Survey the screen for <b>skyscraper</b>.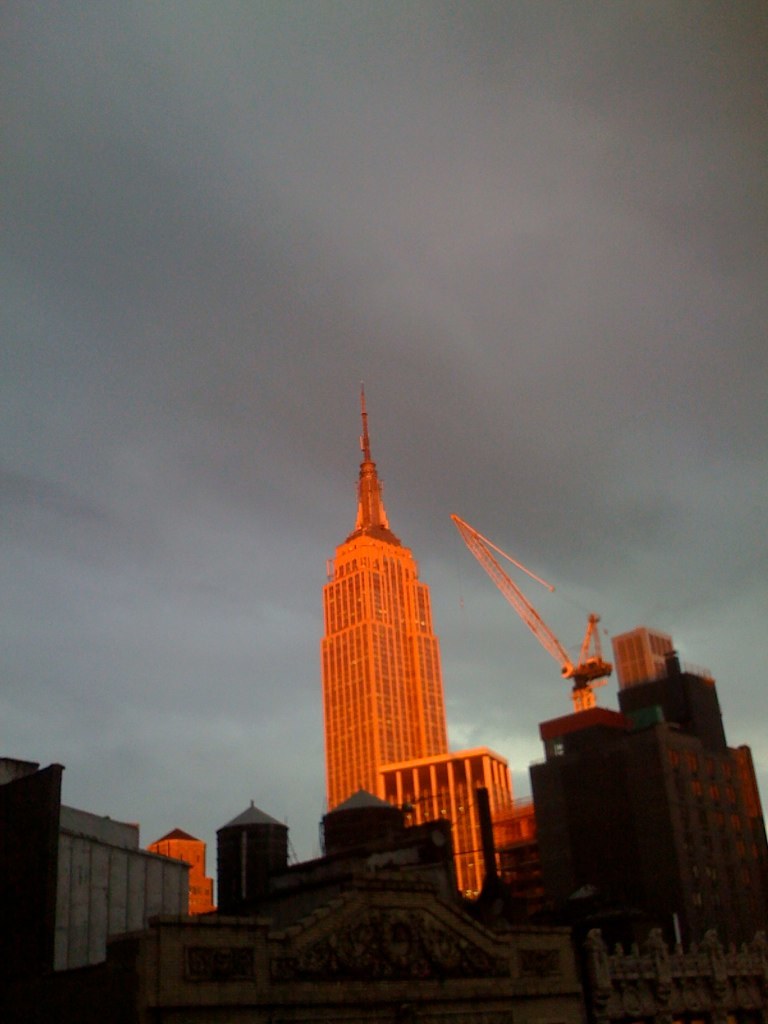
Survey found: rect(306, 411, 507, 917).
